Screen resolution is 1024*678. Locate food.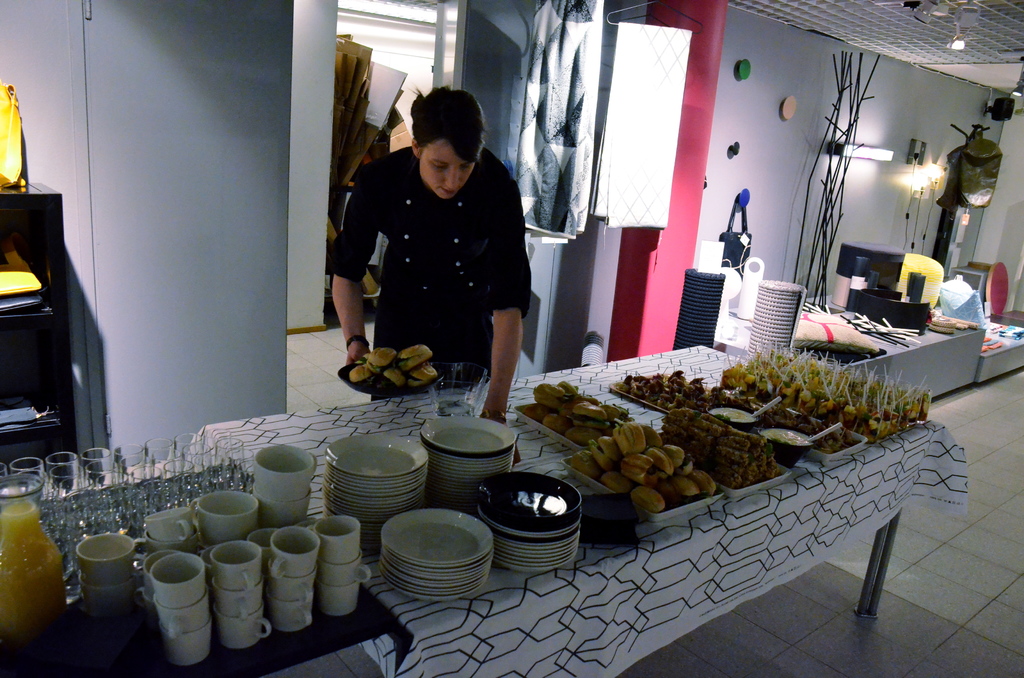
Rect(399, 343, 435, 387).
